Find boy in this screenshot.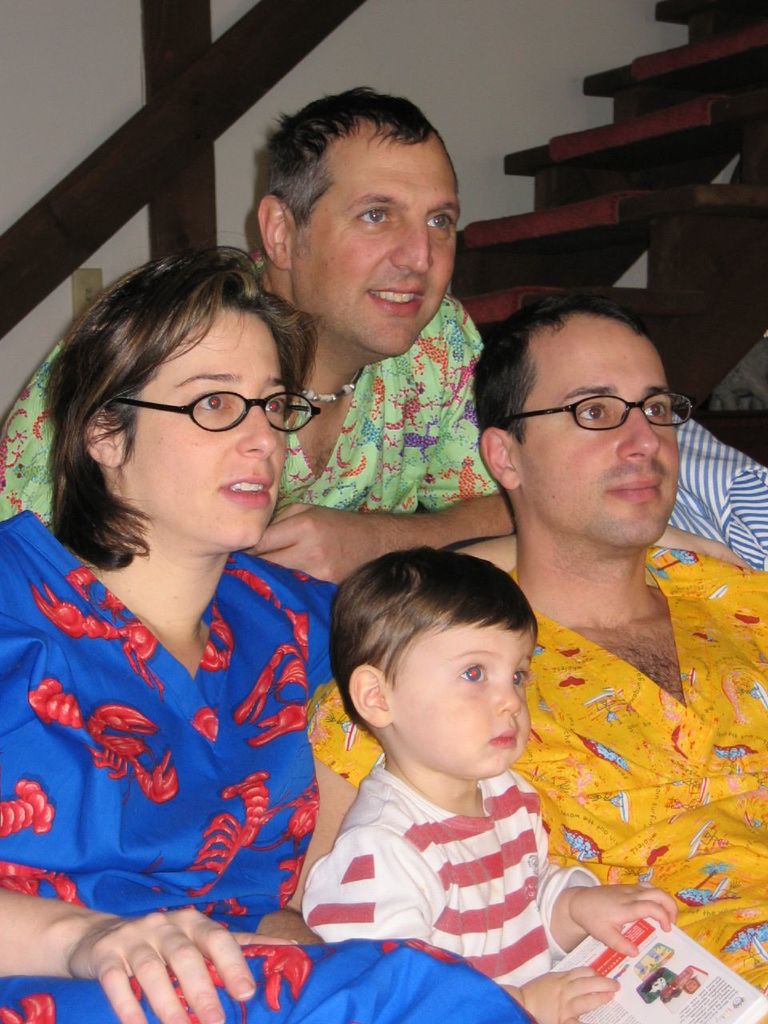
The bounding box for boy is select_region(300, 546, 679, 1023).
